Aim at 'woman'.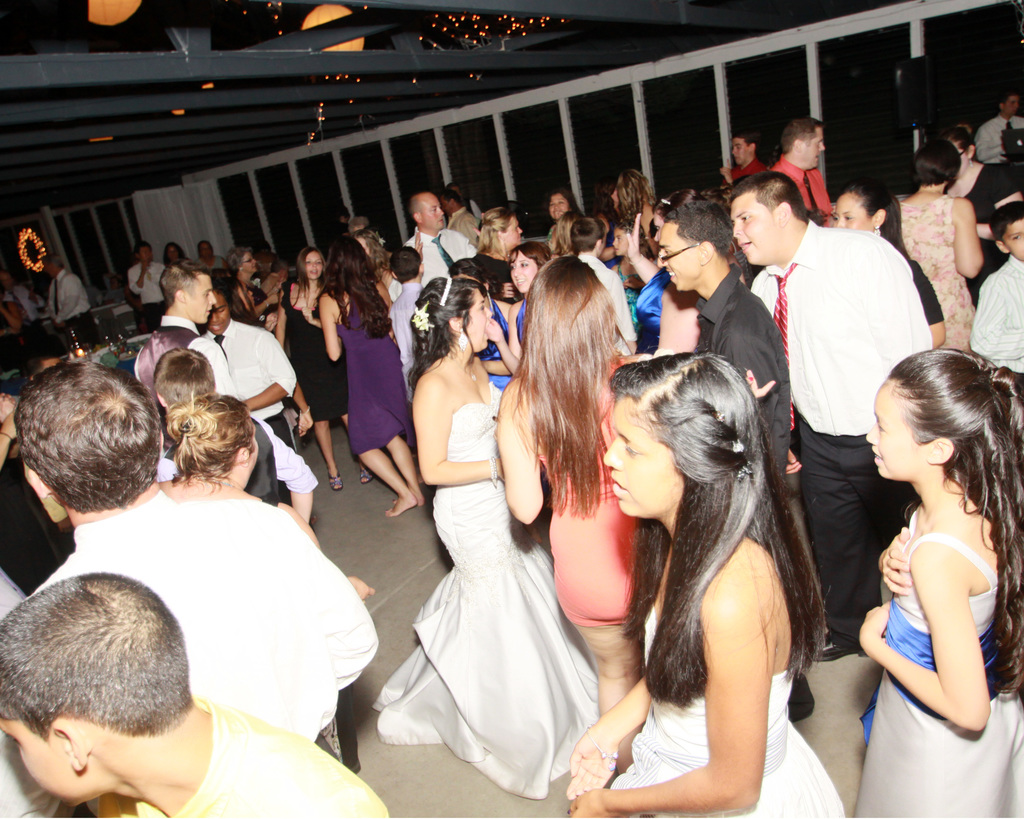
Aimed at bbox(617, 169, 658, 256).
